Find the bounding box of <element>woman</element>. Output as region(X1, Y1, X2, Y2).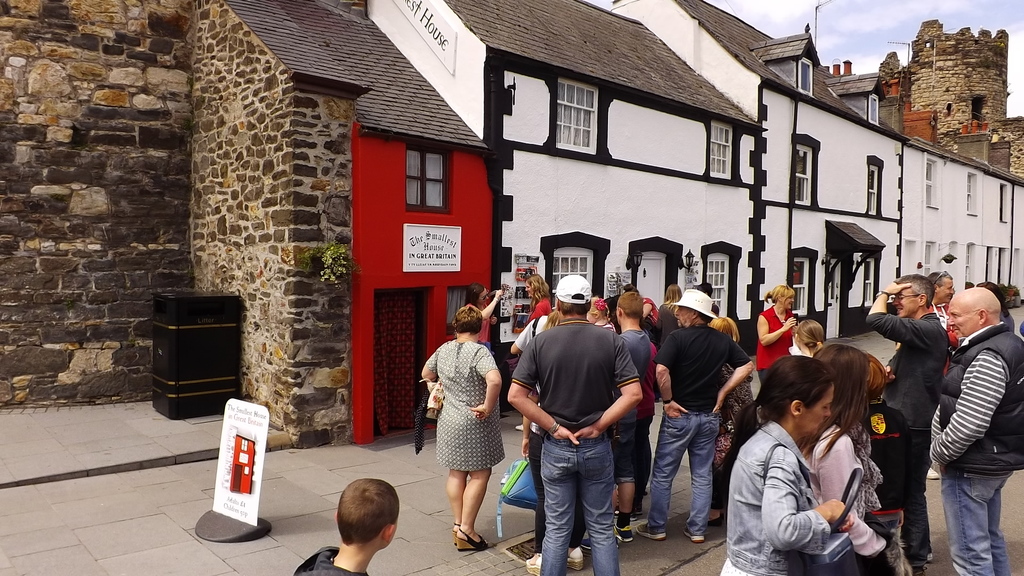
region(699, 355, 861, 575).
